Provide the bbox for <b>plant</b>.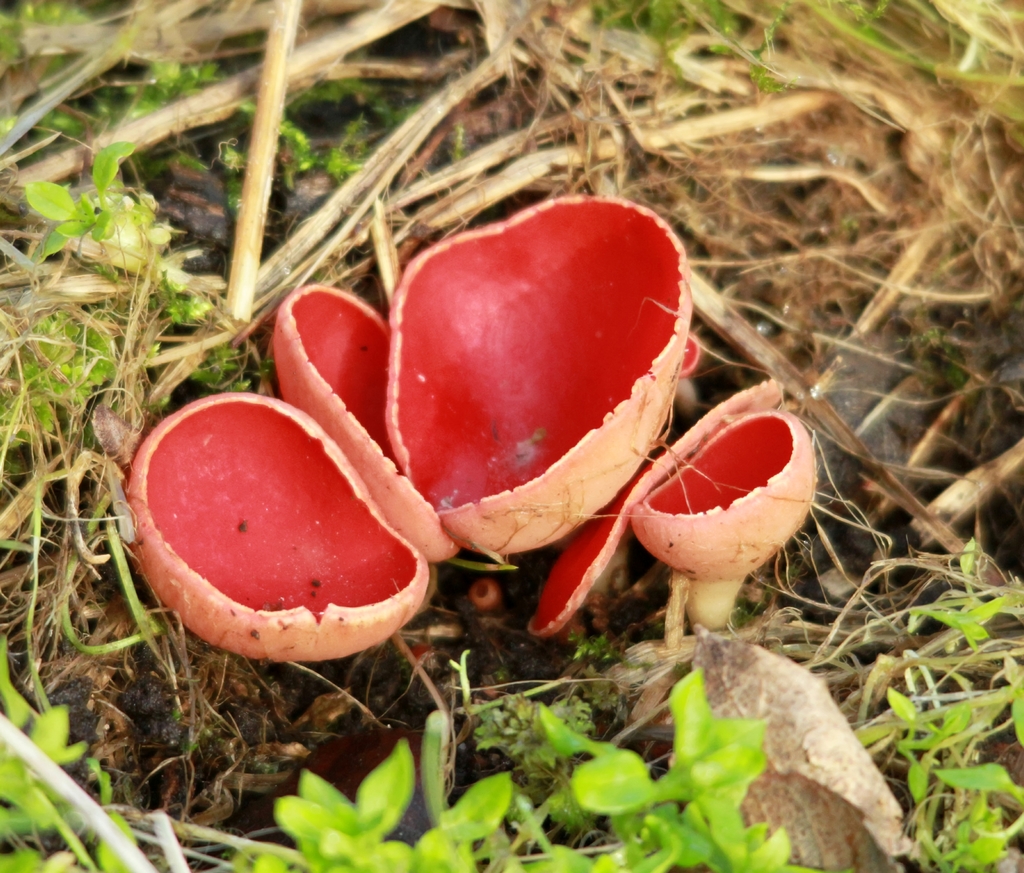
x1=878 y1=691 x2=980 y2=803.
